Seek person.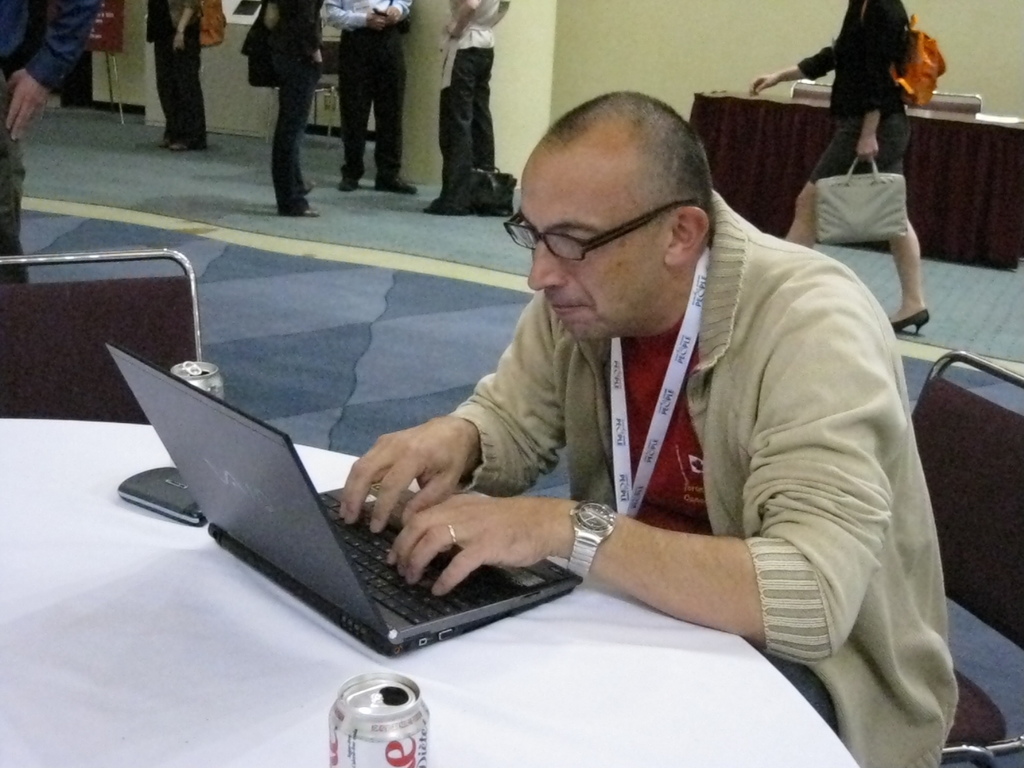
x1=341 y1=88 x2=943 y2=767.
